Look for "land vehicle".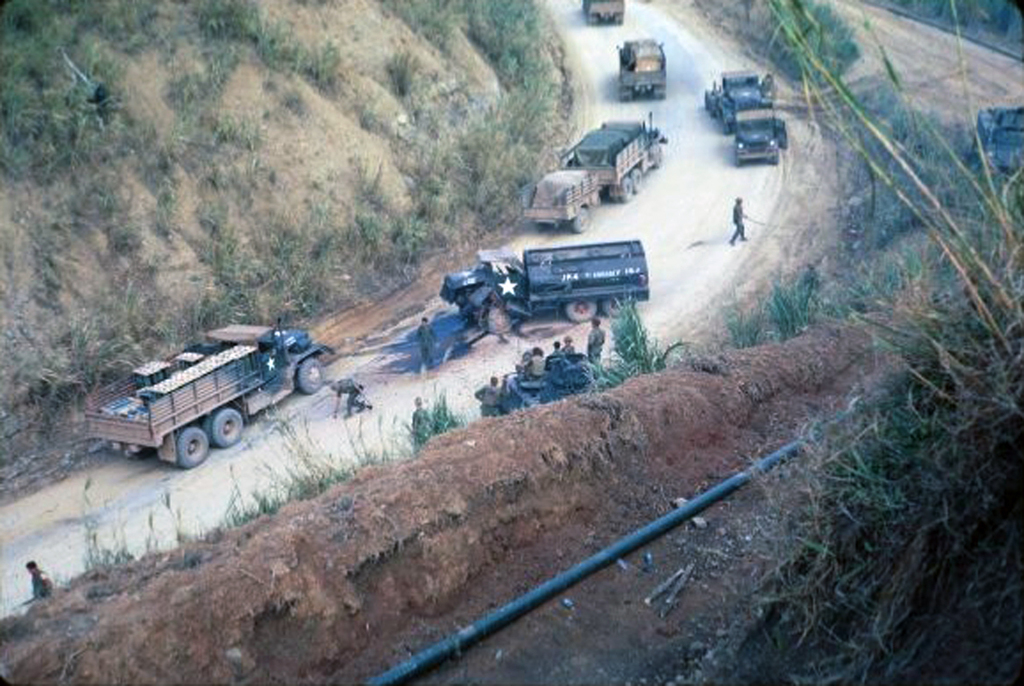
Found: (702, 68, 772, 134).
